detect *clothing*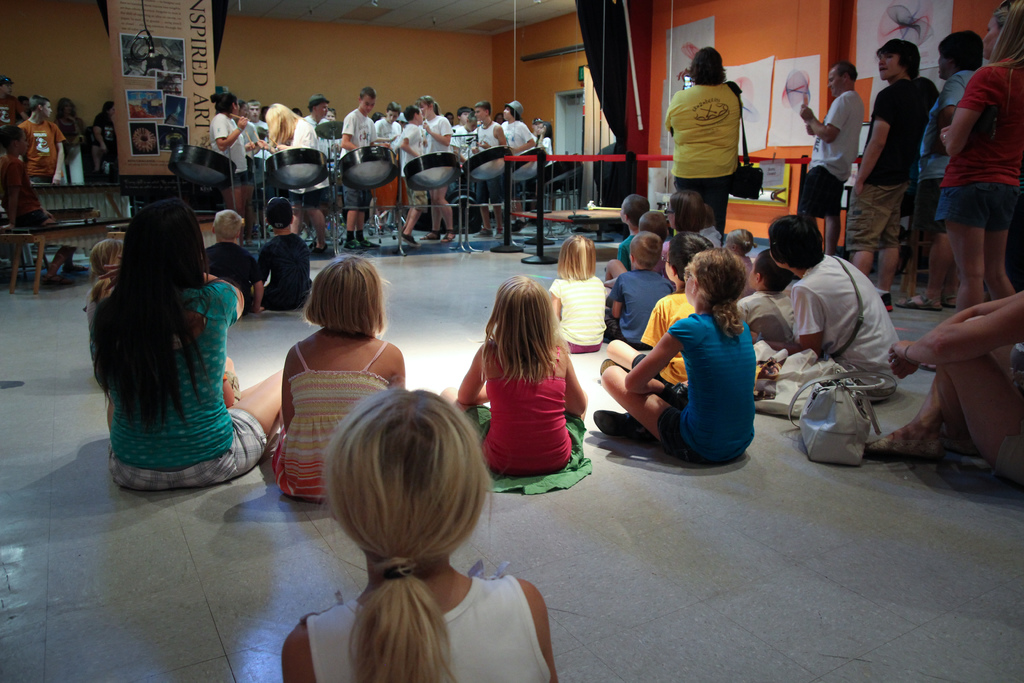
bbox=[547, 276, 605, 352]
